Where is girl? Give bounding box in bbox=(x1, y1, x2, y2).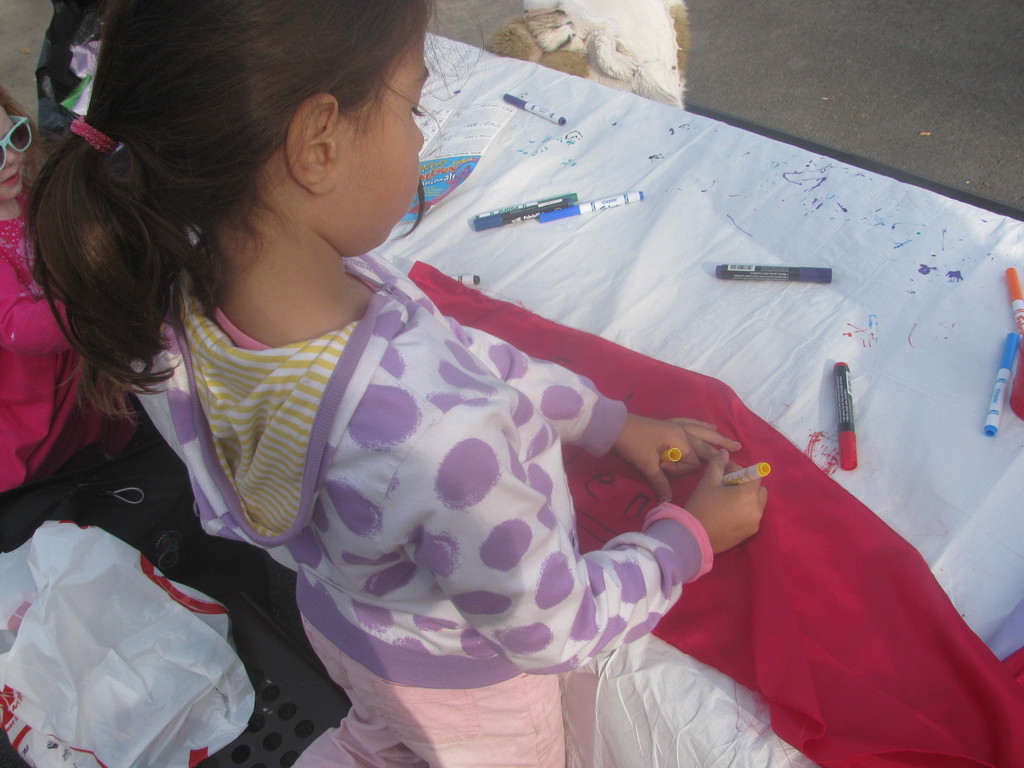
bbox=(23, 0, 765, 767).
